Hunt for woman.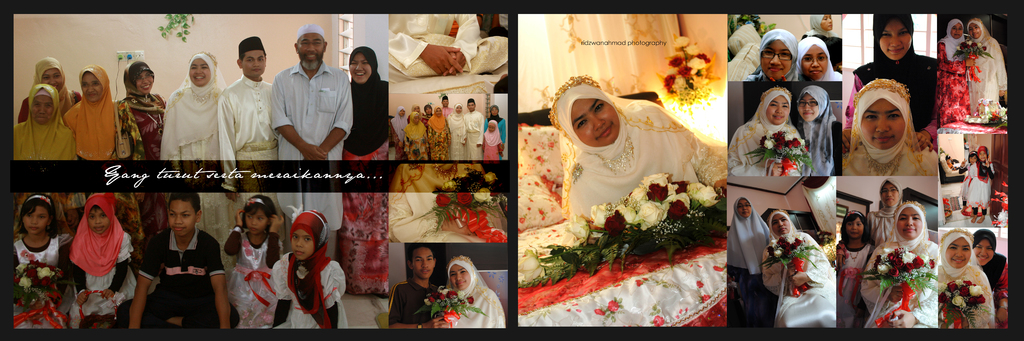
Hunted down at left=14, top=82, right=79, bottom=159.
